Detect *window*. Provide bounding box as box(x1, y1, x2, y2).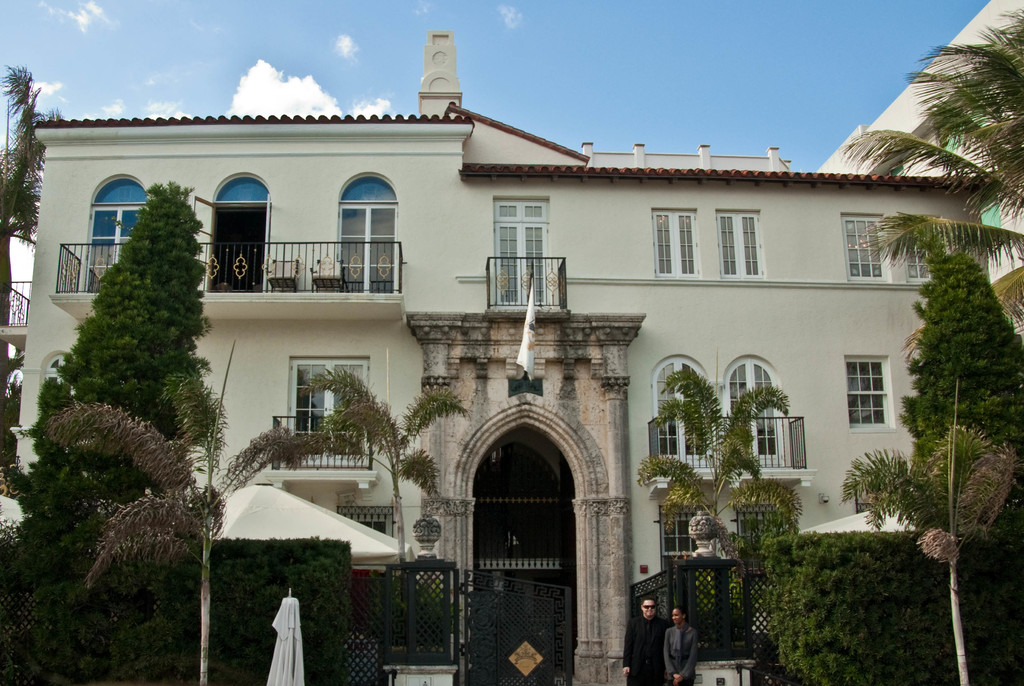
box(840, 211, 886, 282).
